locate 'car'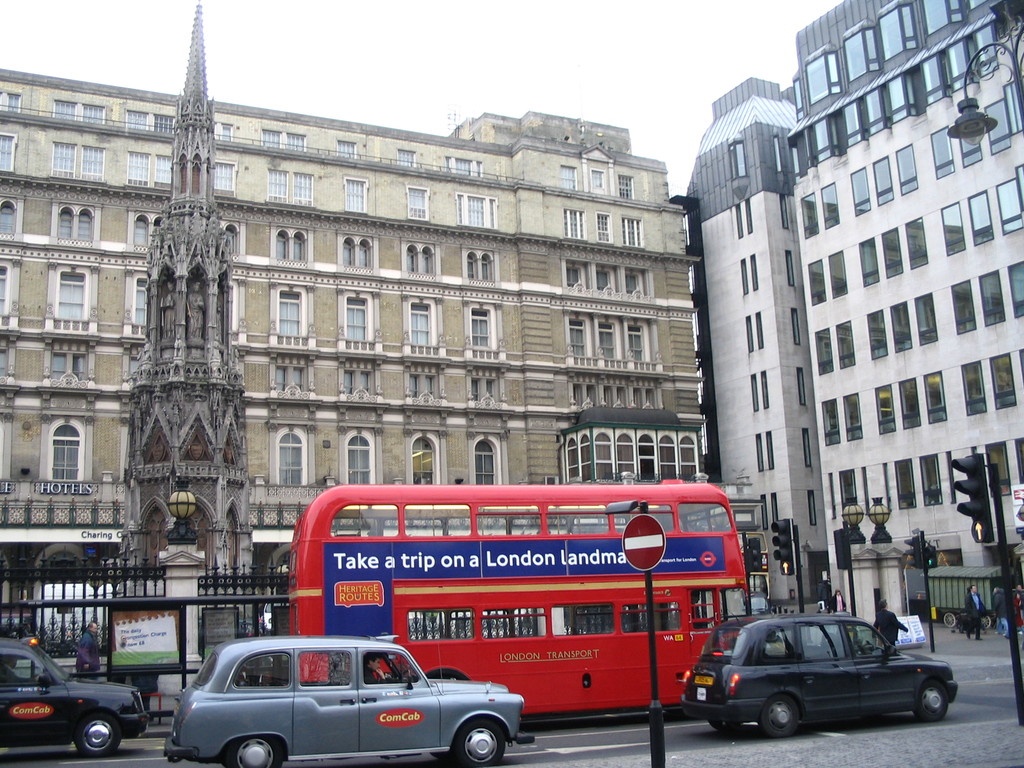
crop(0, 635, 152, 759)
